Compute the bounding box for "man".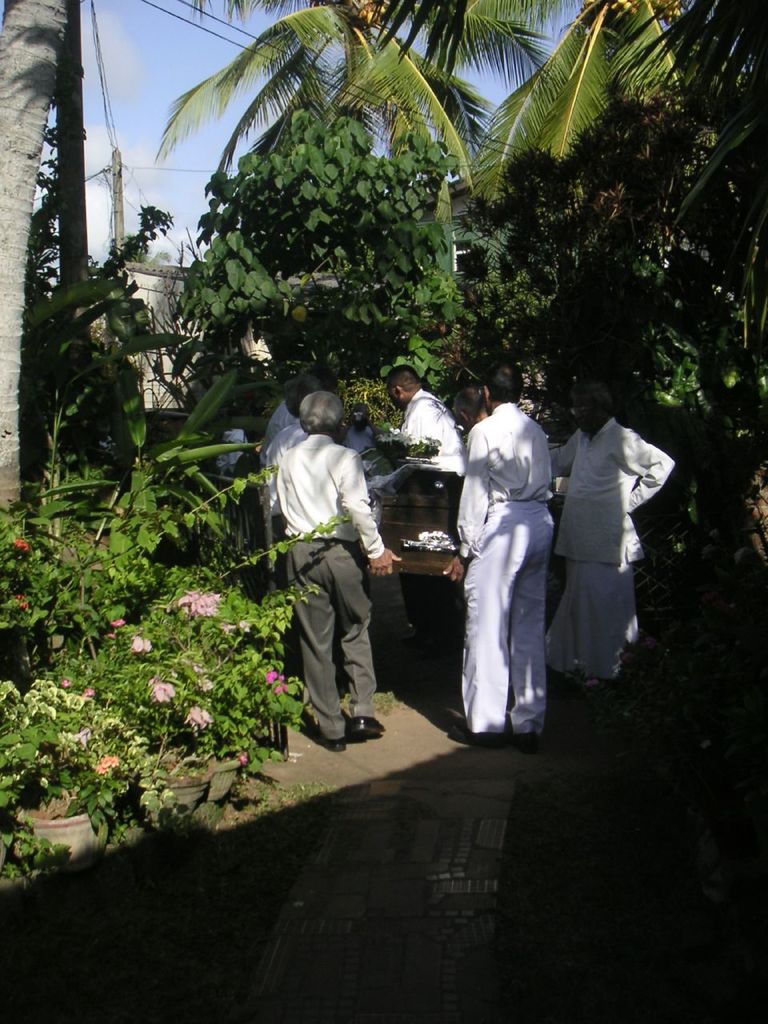
region(257, 367, 342, 469).
